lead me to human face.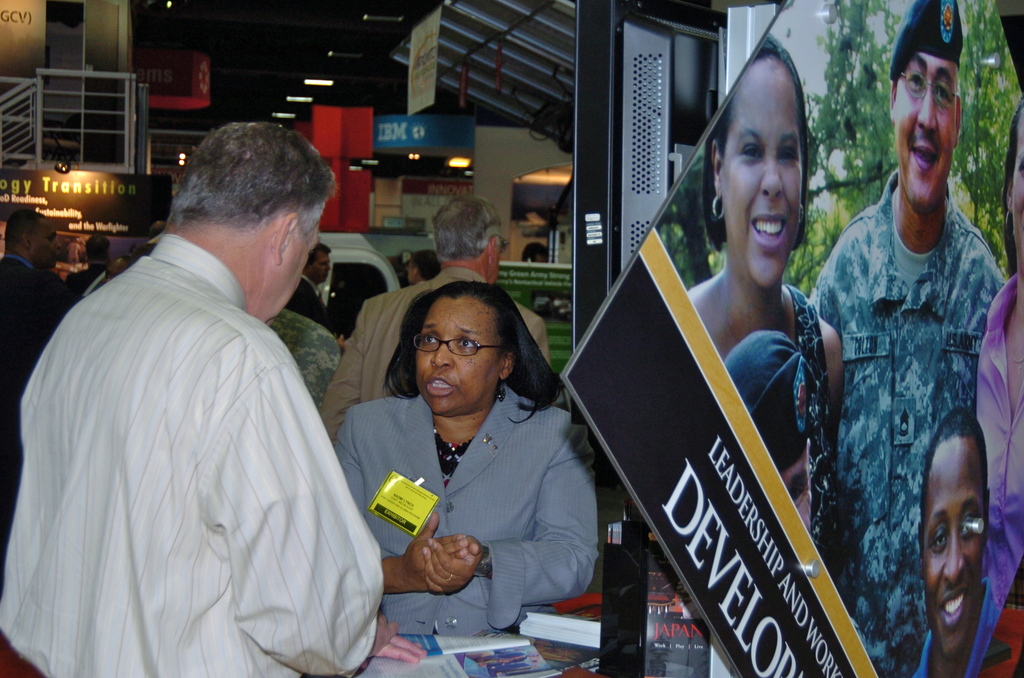
Lead to region(1009, 116, 1023, 257).
